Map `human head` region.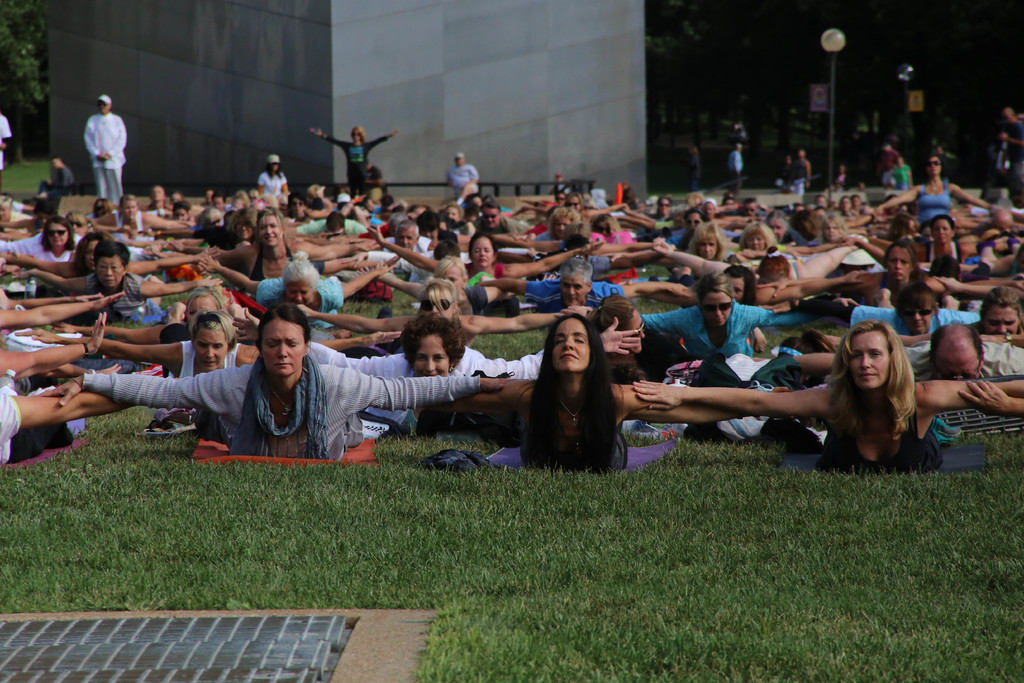
Mapped to 559,258,593,303.
